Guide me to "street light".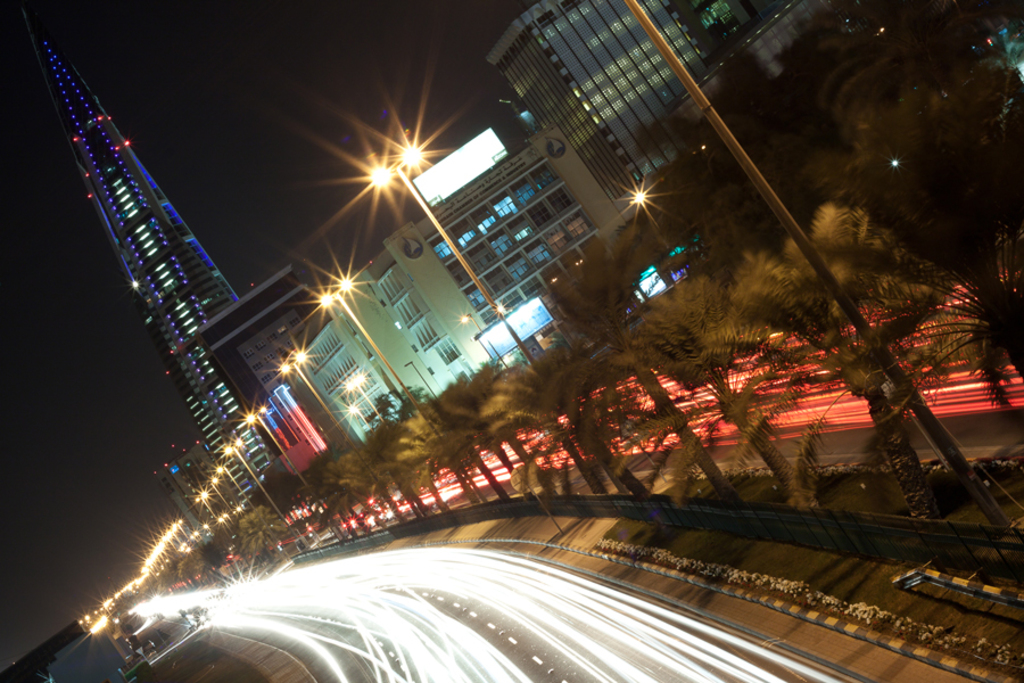
Guidance: 314, 270, 488, 509.
